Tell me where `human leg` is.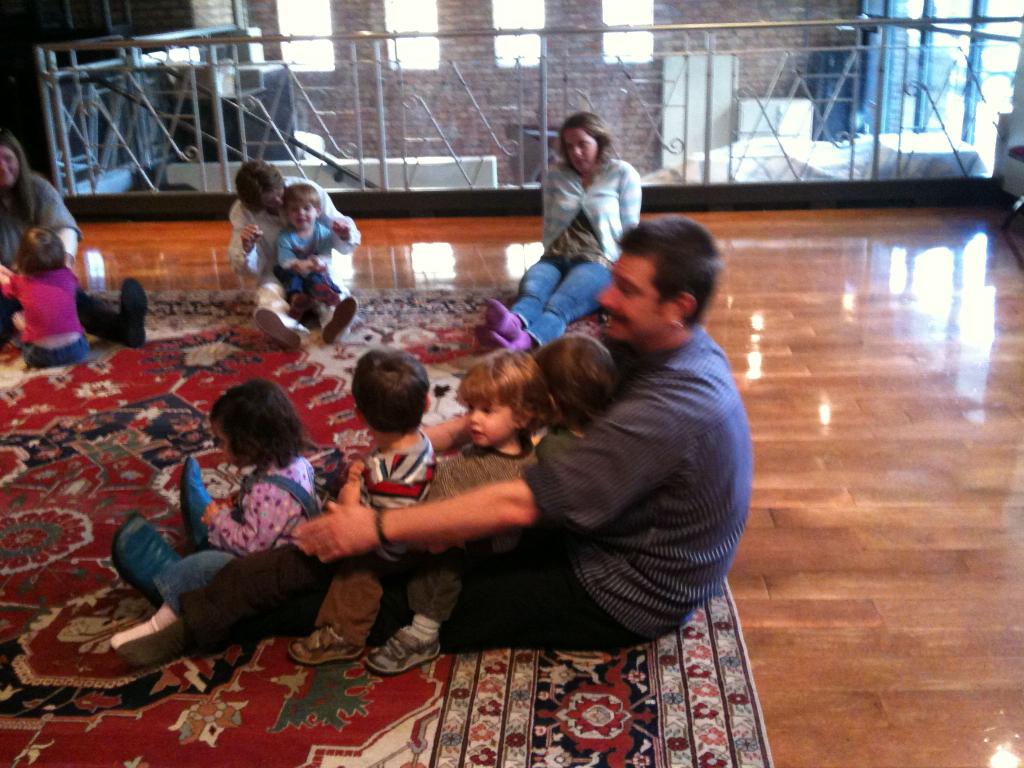
`human leg` is at 181 454 232 547.
